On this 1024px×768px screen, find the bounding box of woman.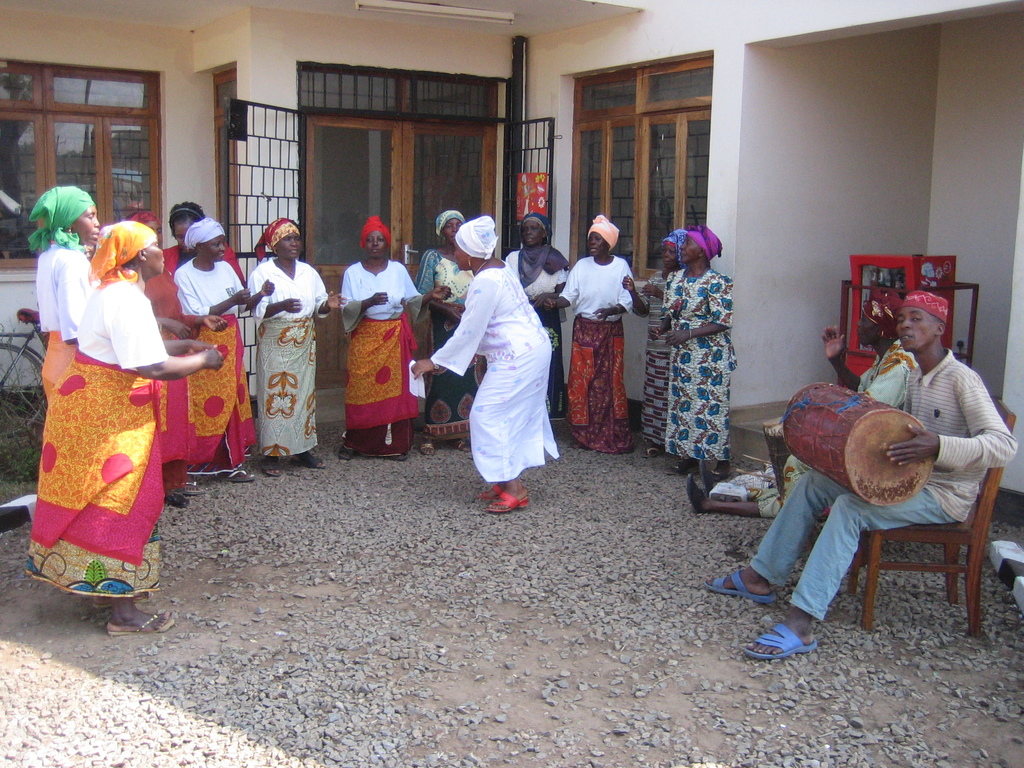
Bounding box: (243, 210, 343, 479).
